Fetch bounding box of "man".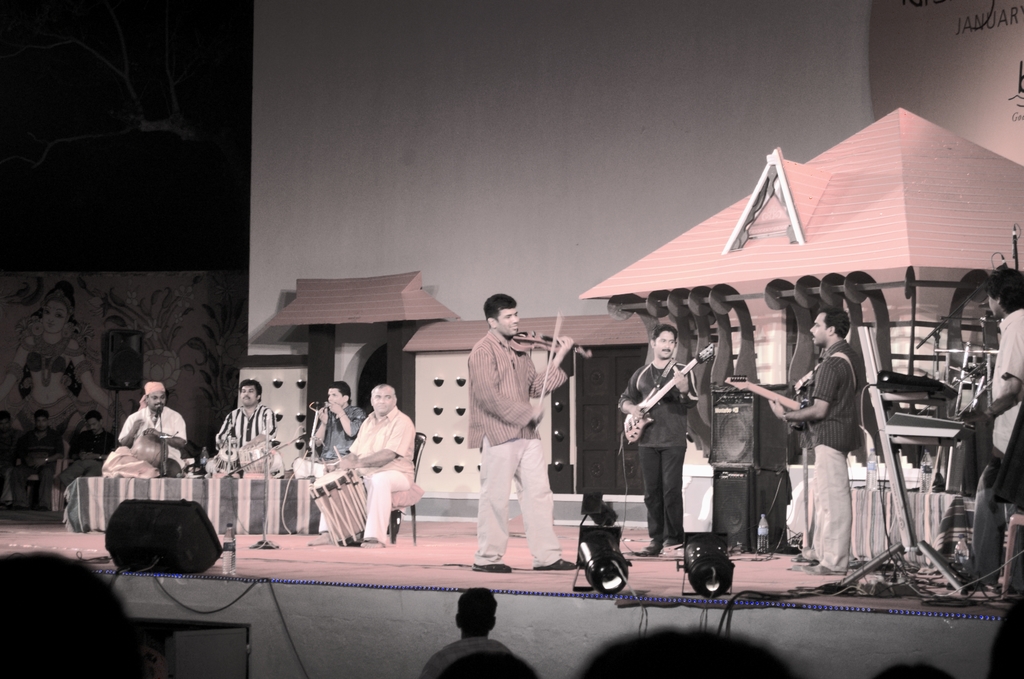
Bbox: detection(114, 381, 185, 473).
